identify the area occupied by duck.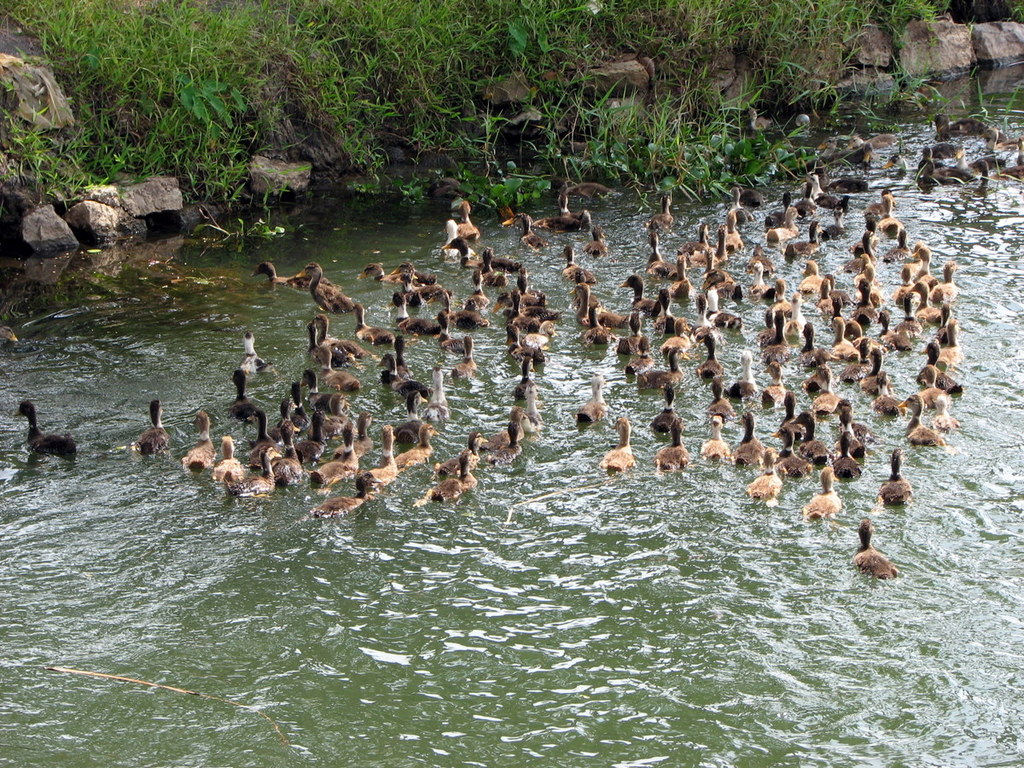
Area: (531,290,547,316).
